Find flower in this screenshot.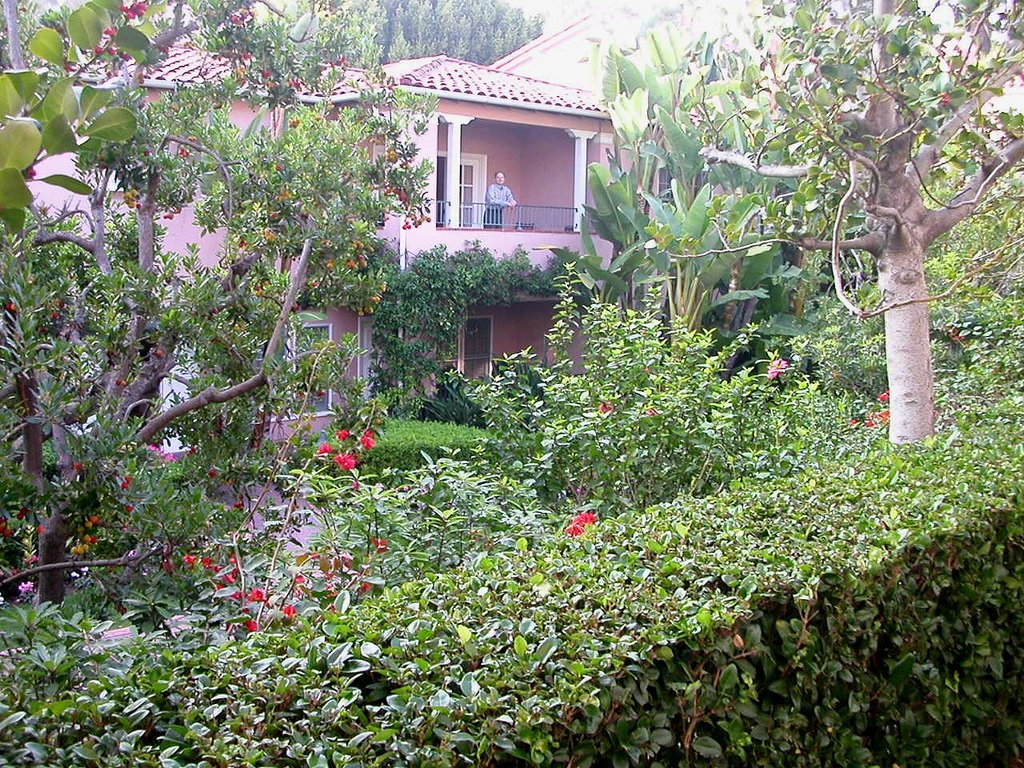
The bounding box for flower is [242,621,258,635].
